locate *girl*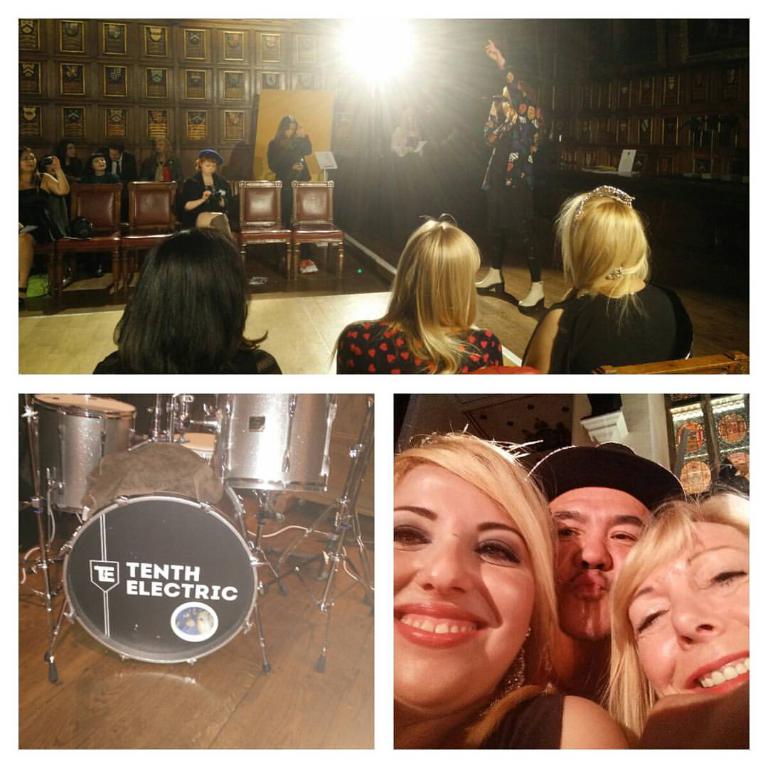
268,114,312,270
